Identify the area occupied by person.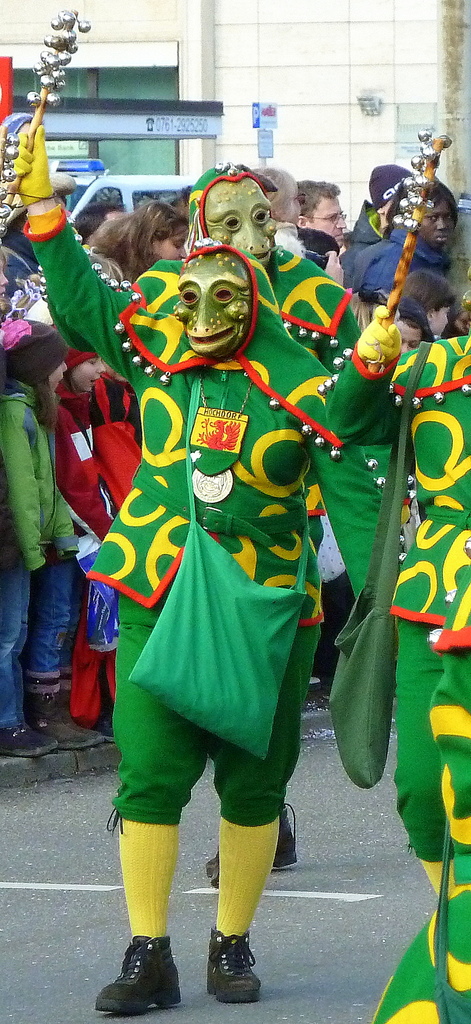
Area: box=[343, 179, 463, 359].
